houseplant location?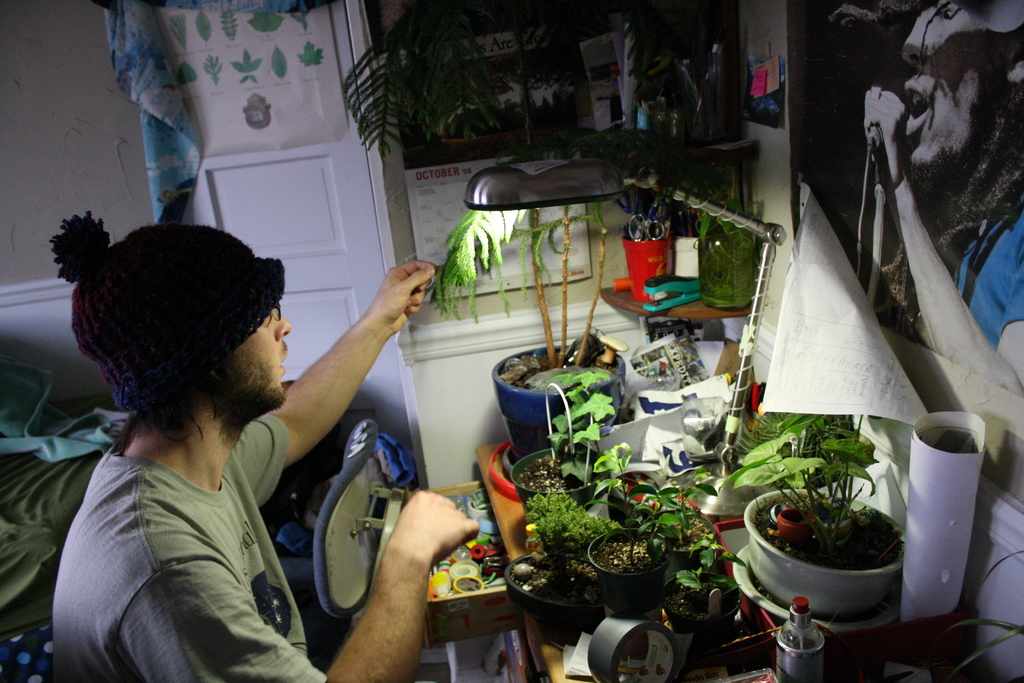
<region>333, 0, 705, 486</region>
